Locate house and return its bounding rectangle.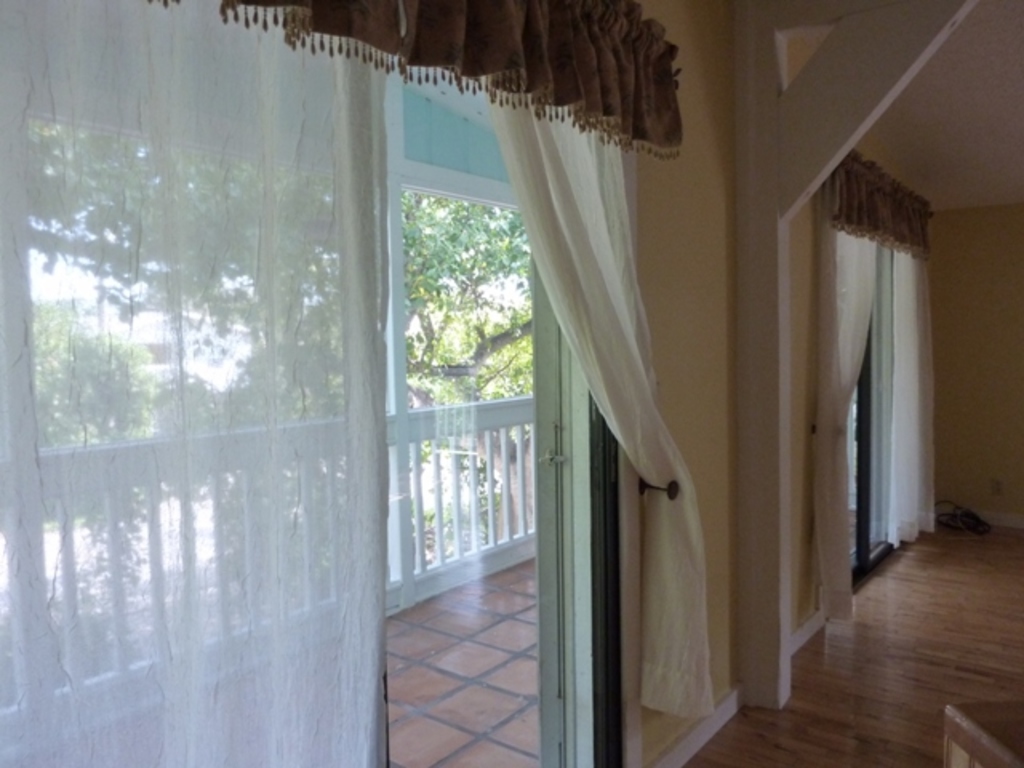
BBox(0, 0, 1022, 766).
